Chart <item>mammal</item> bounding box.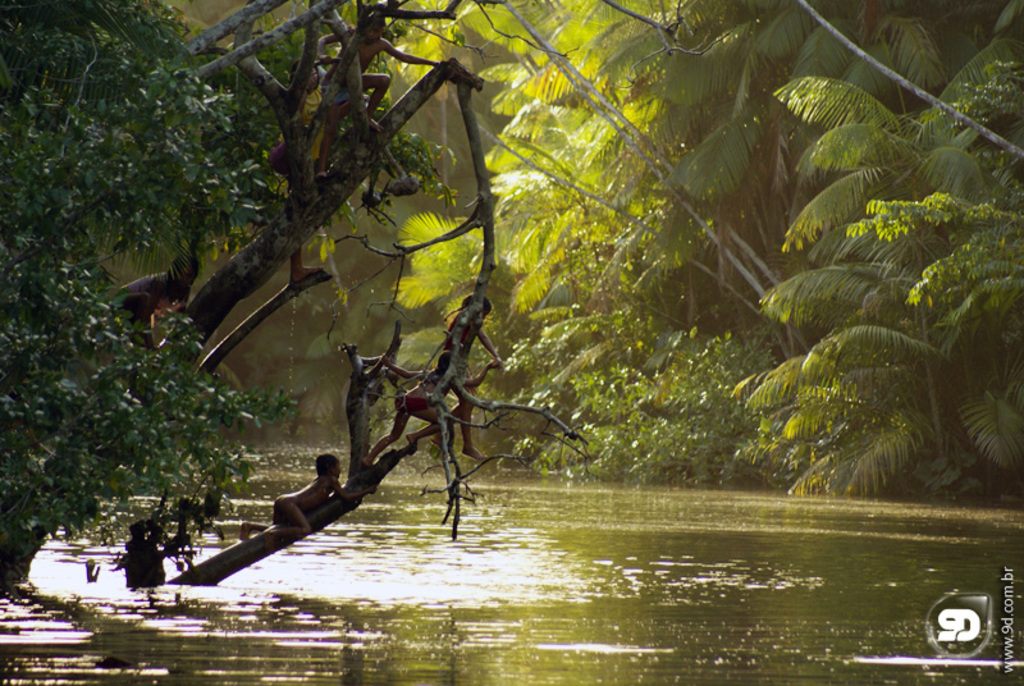
Charted: region(110, 250, 200, 358).
